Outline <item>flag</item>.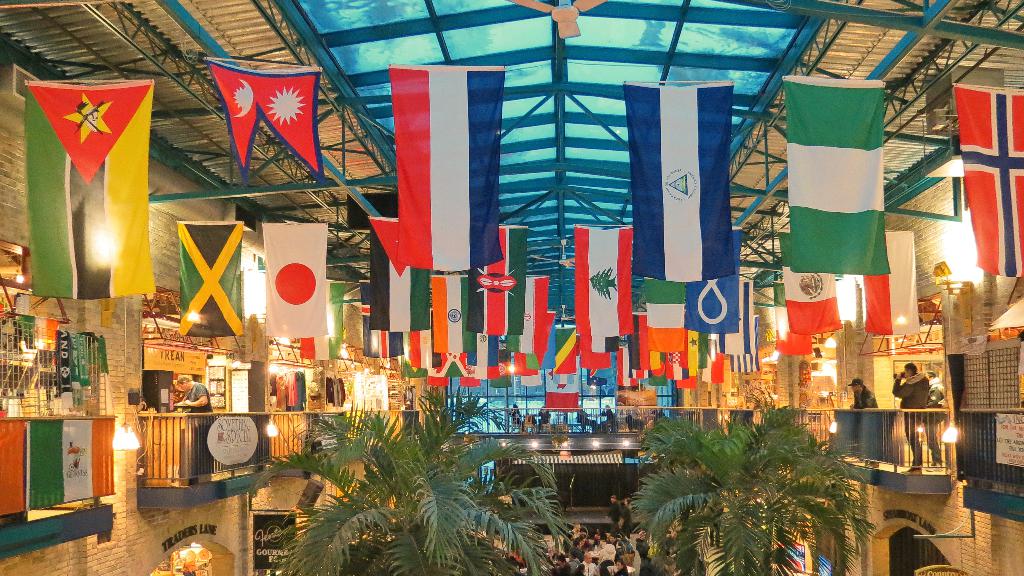
Outline: box(540, 327, 575, 375).
